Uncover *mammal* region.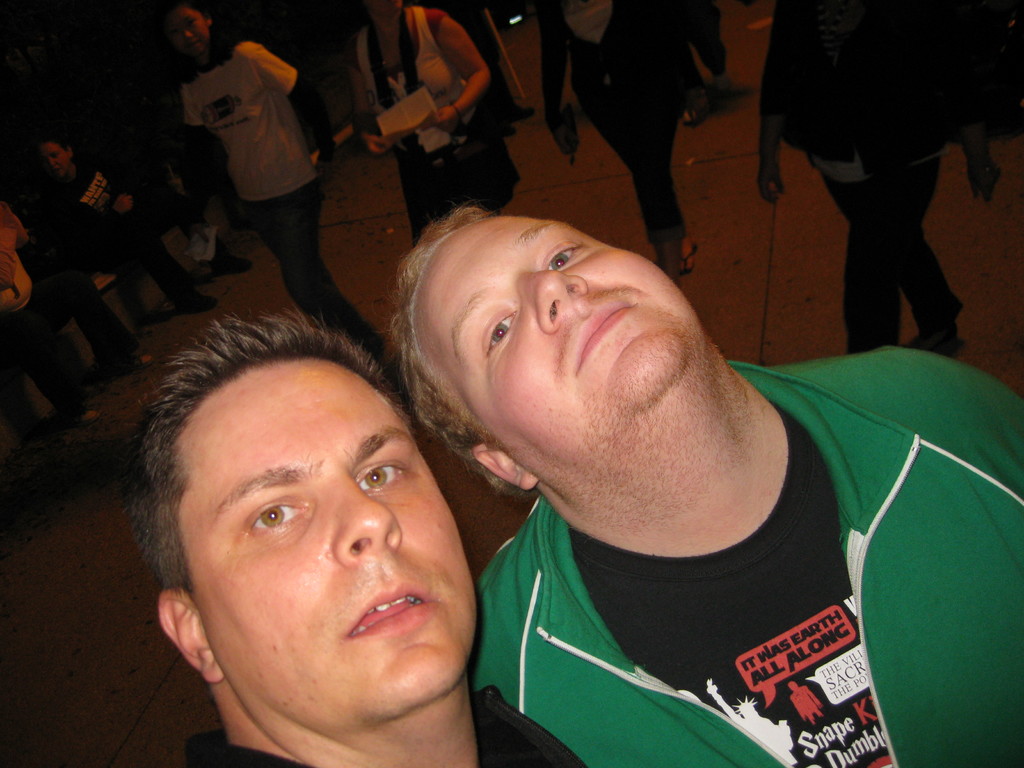
Uncovered: 355/0/494/260.
